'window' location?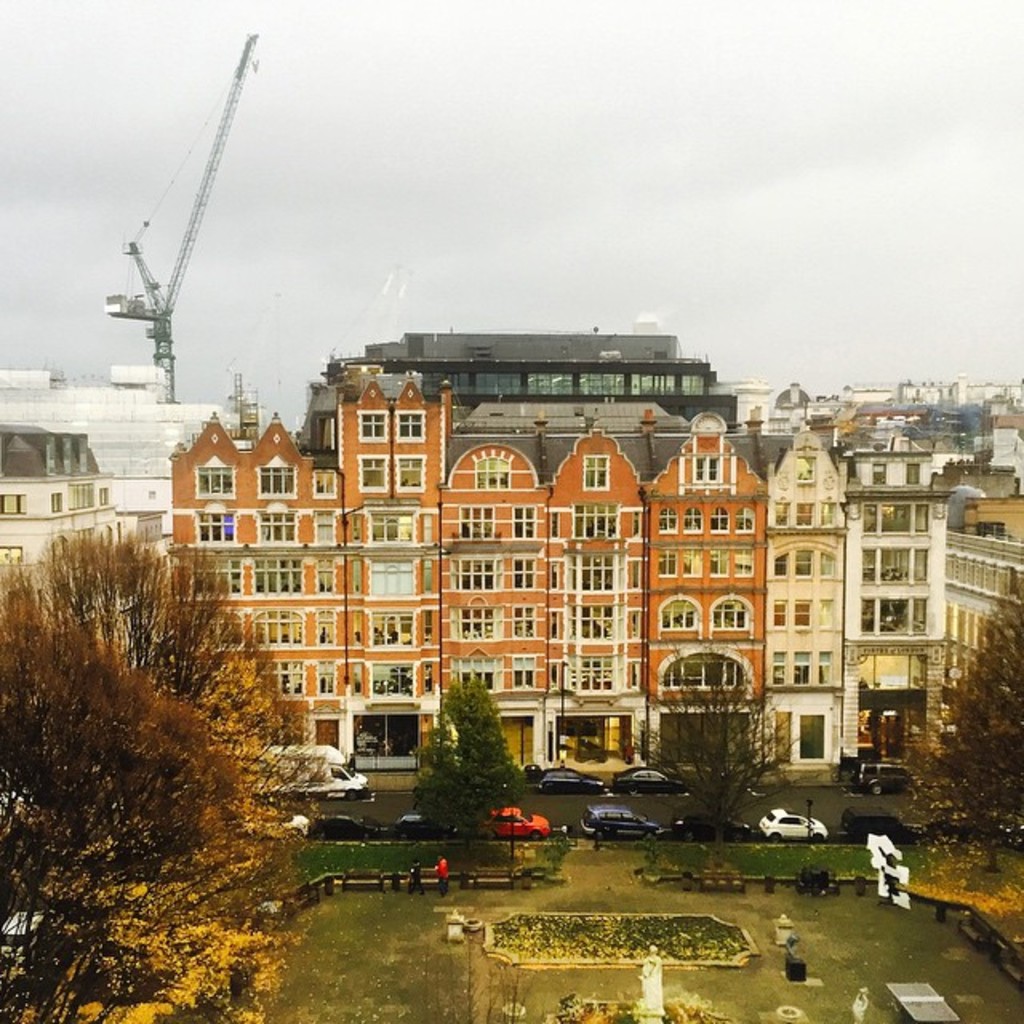
[795,654,813,691]
